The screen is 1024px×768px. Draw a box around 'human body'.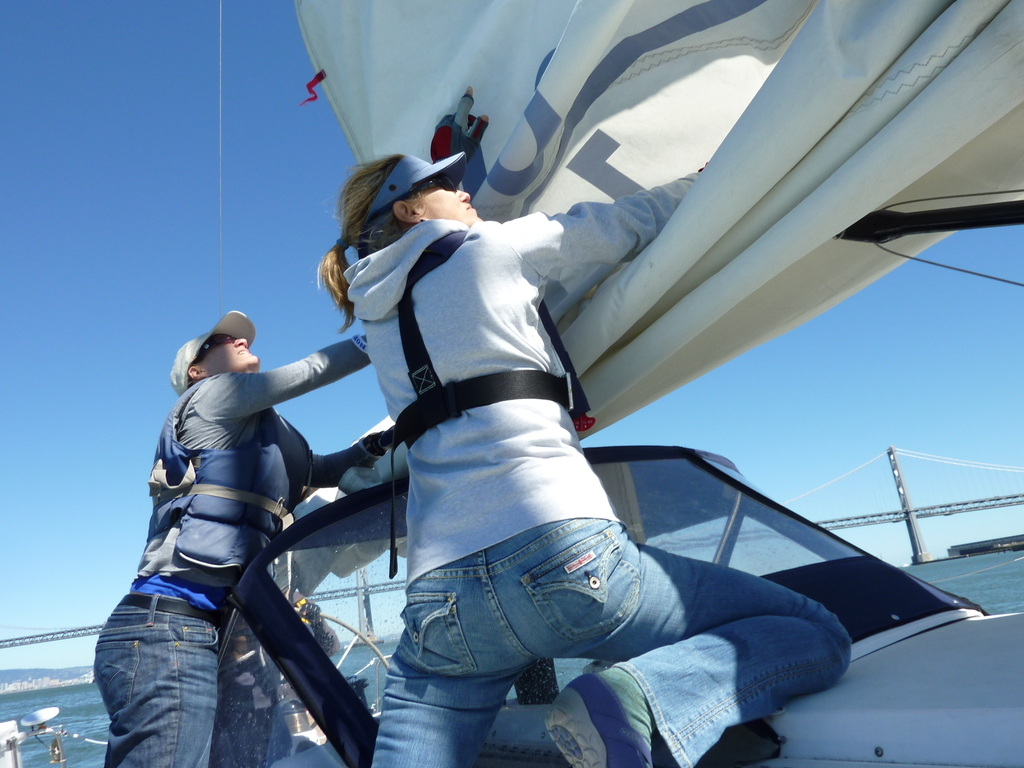
{"left": 317, "top": 154, "right": 849, "bottom": 767}.
